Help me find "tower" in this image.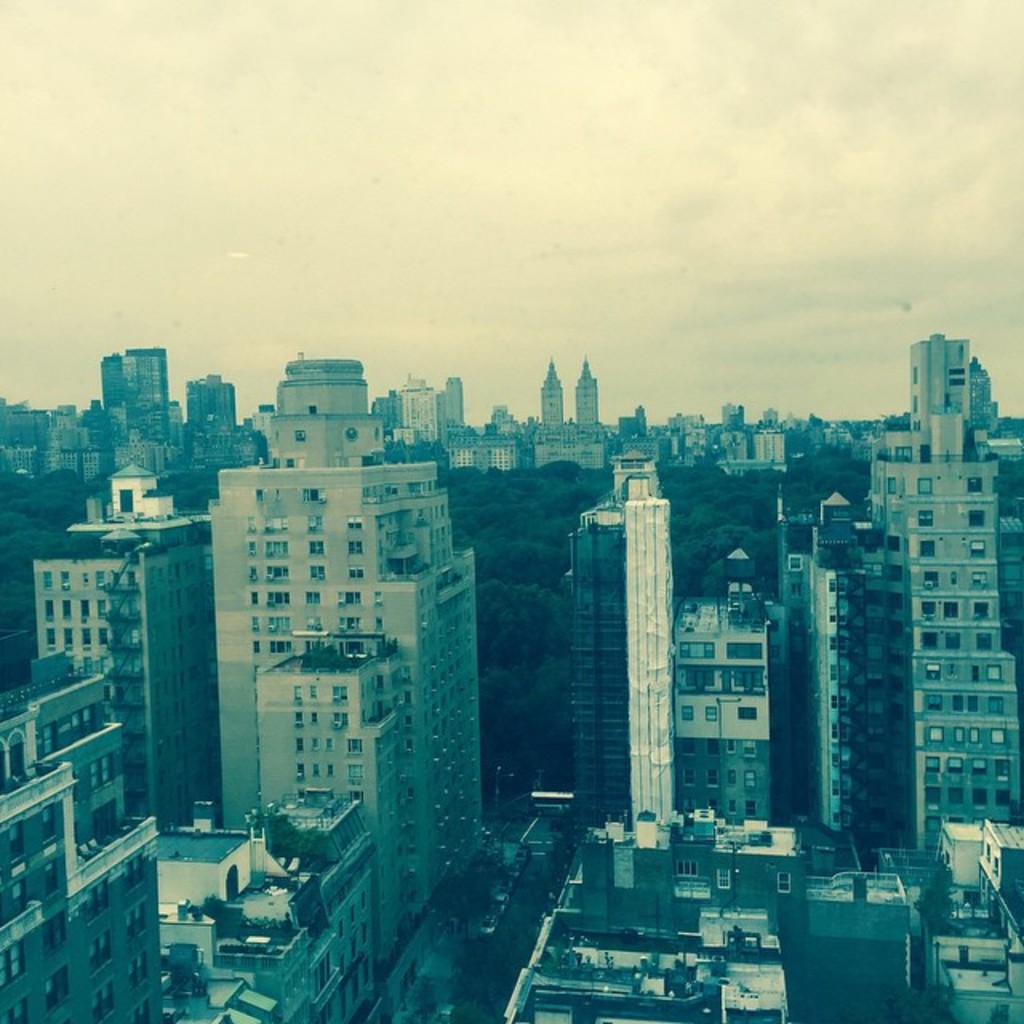
Found it: x1=536, y1=363, x2=562, y2=427.
